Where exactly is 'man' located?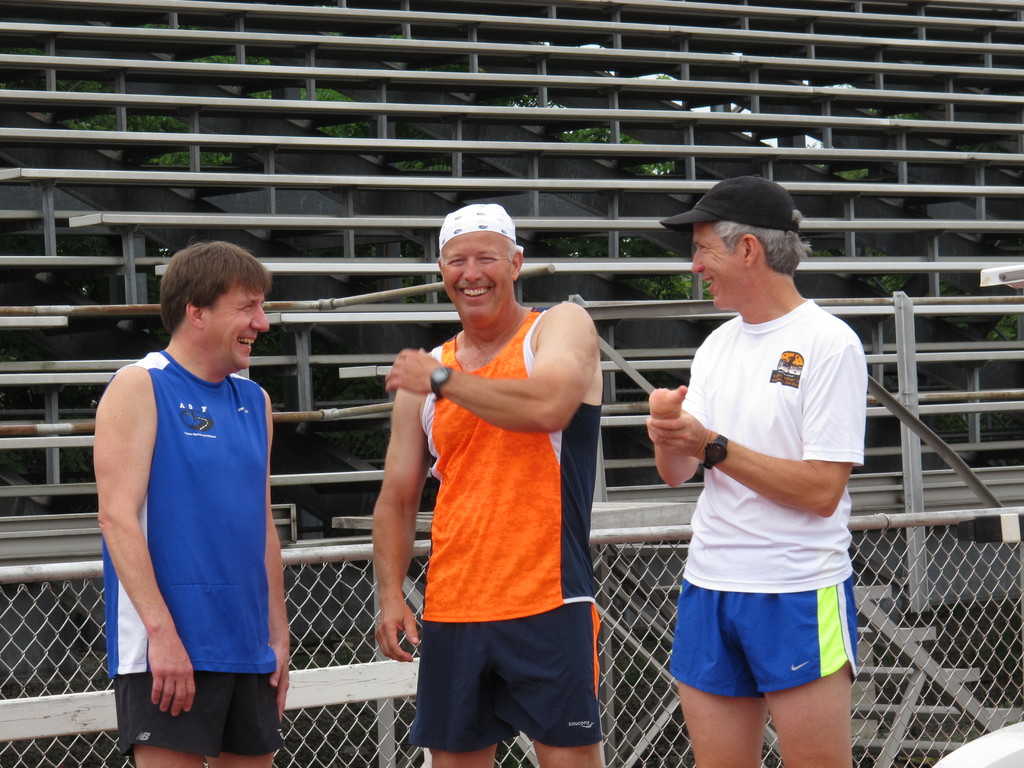
Its bounding box is {"x1": 95, "y1": 237, "x2": 291, "y2": 767}.
